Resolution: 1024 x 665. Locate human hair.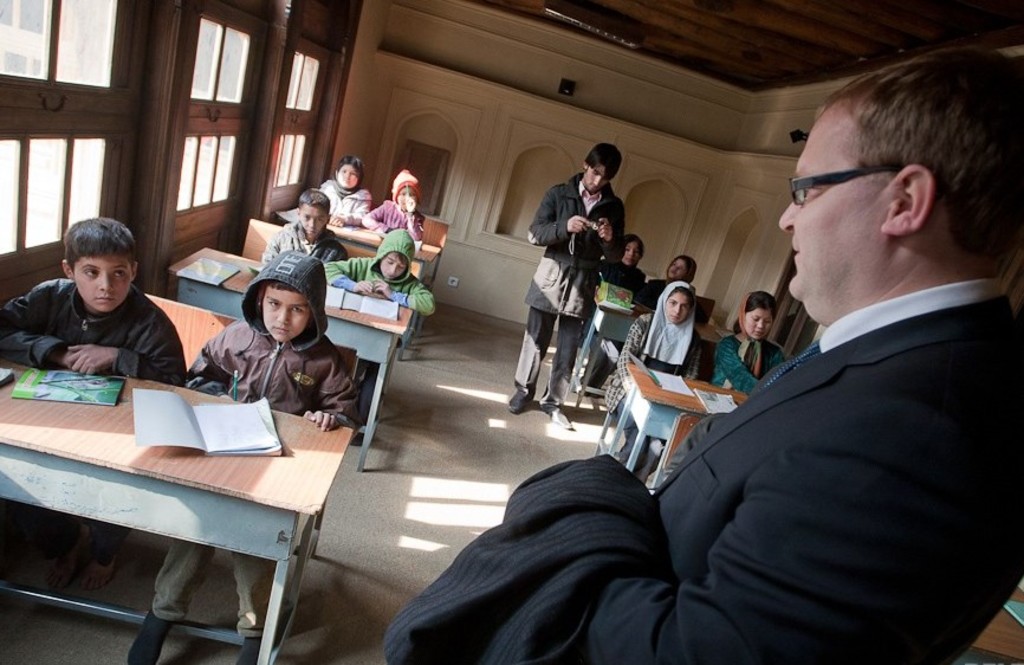
detection(745, 288, 782, 324).
